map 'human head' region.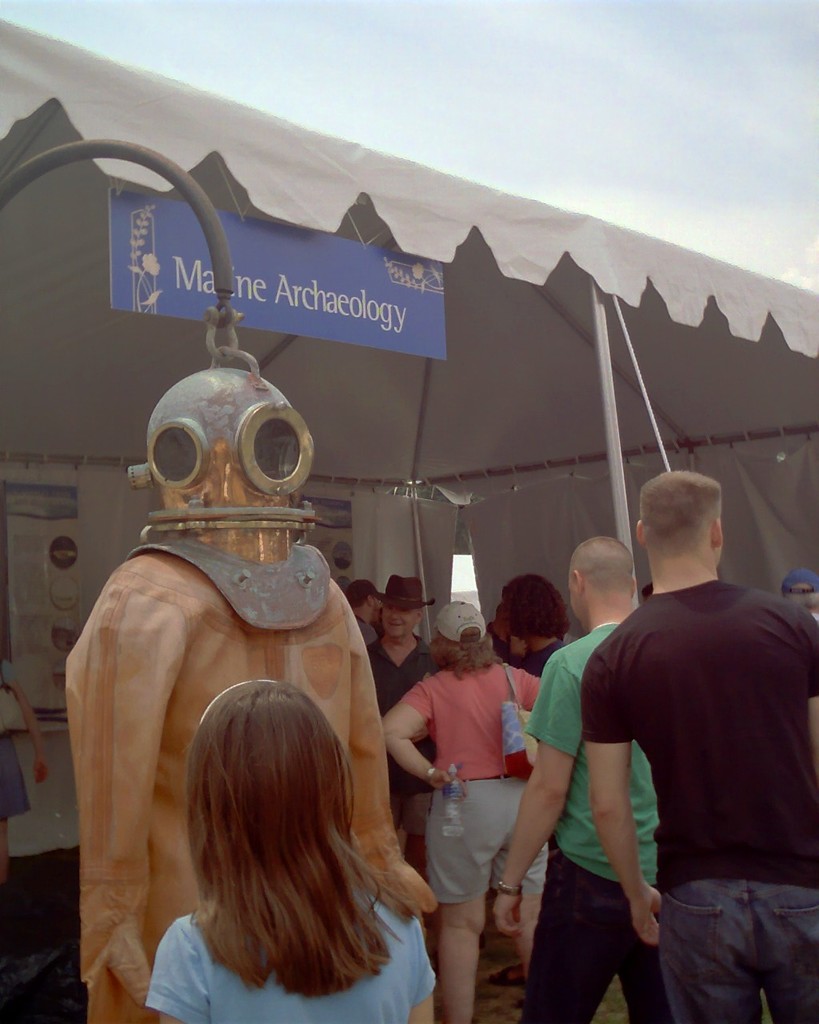
Mapped to (569, 538, 637, 622).
